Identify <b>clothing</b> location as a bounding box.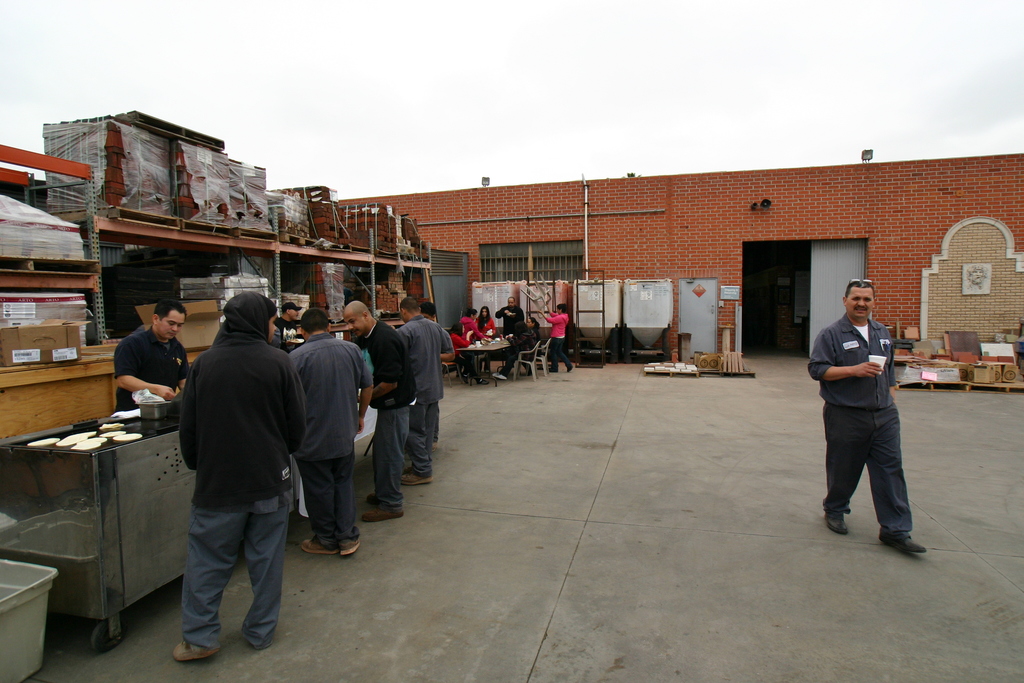
180, 286, 310, 491.
